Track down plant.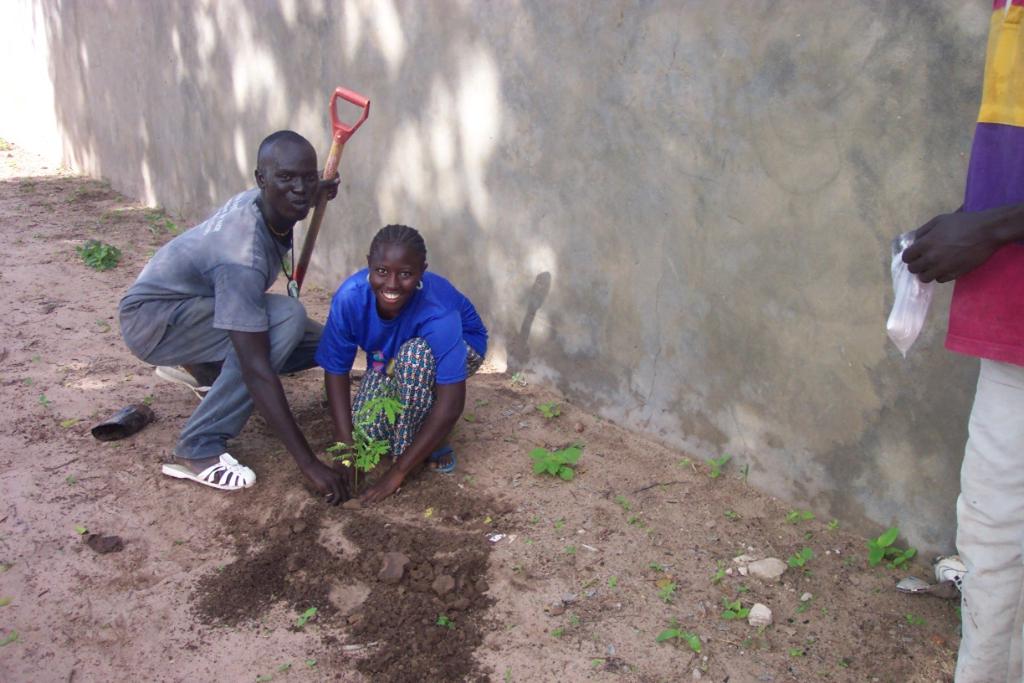
Tracked to Rect(604, 573, 617, 588).
